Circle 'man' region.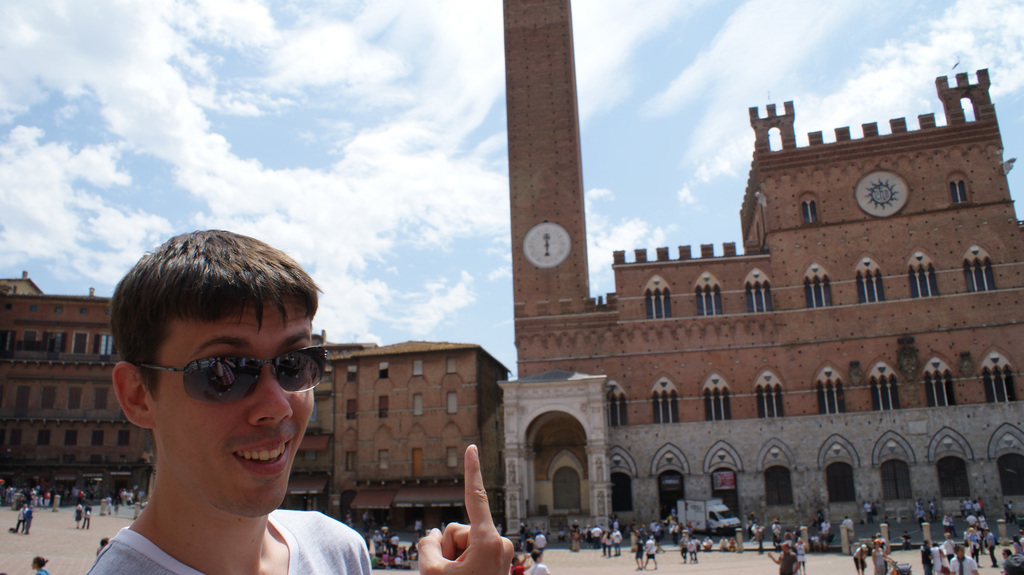
Region: region(986, 526, 995, 566).
